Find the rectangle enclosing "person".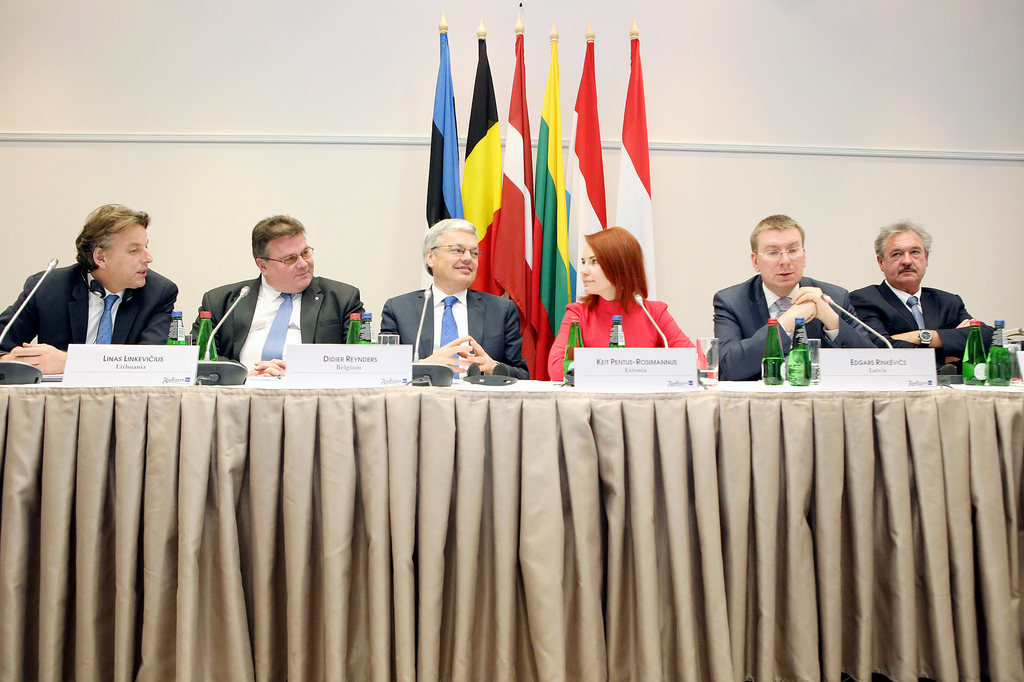
[x1=548, y1=223, x2=712, y2=379].
